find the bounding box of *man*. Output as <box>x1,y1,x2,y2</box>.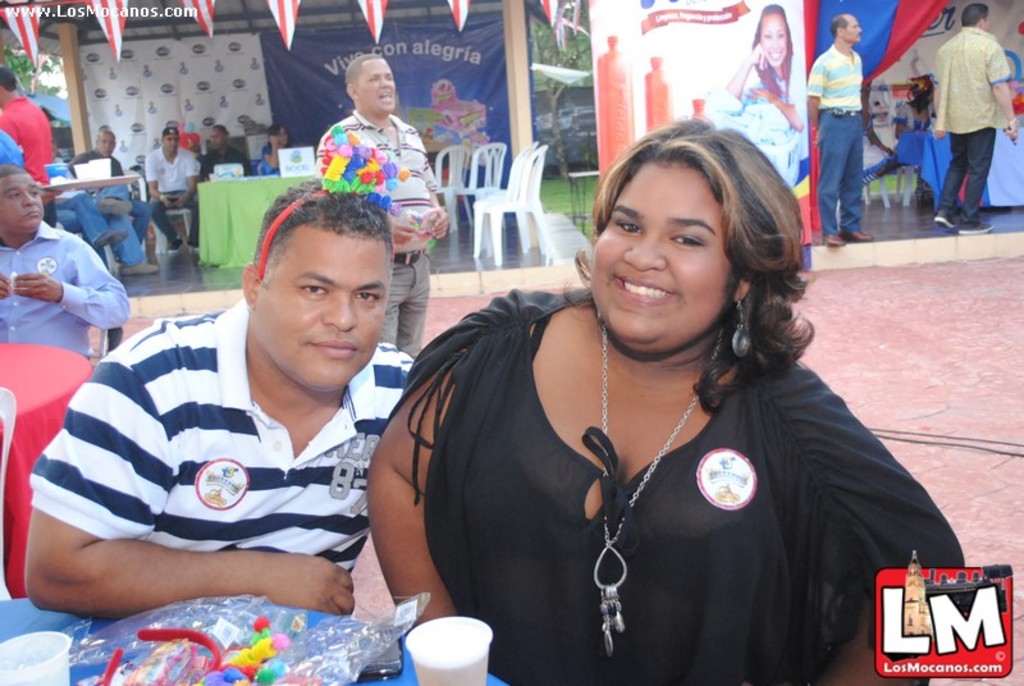
<box>35,178,443,657</box>.
